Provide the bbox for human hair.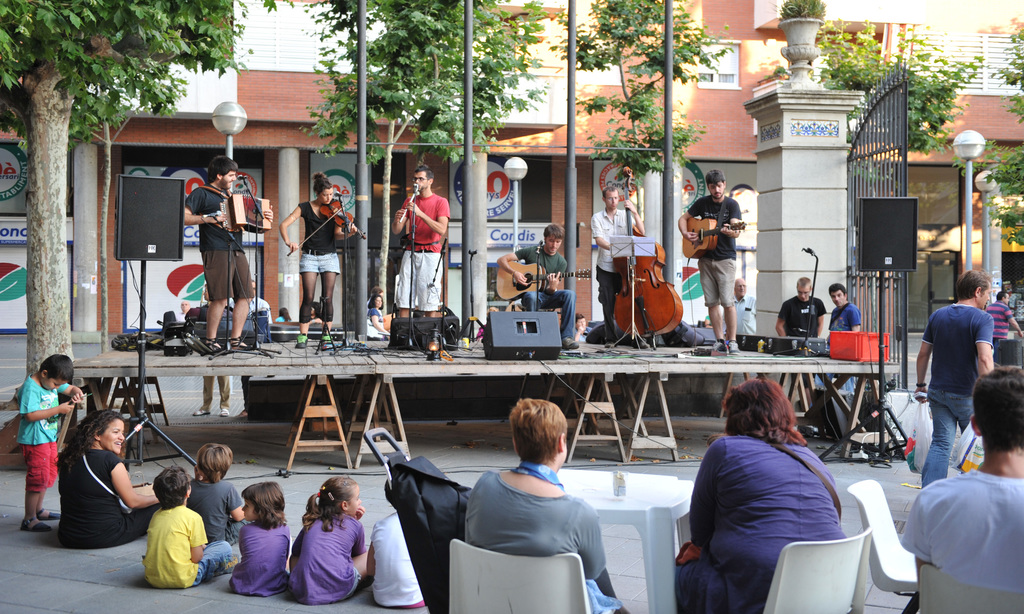
BBox(706, 169, 728, 189).
